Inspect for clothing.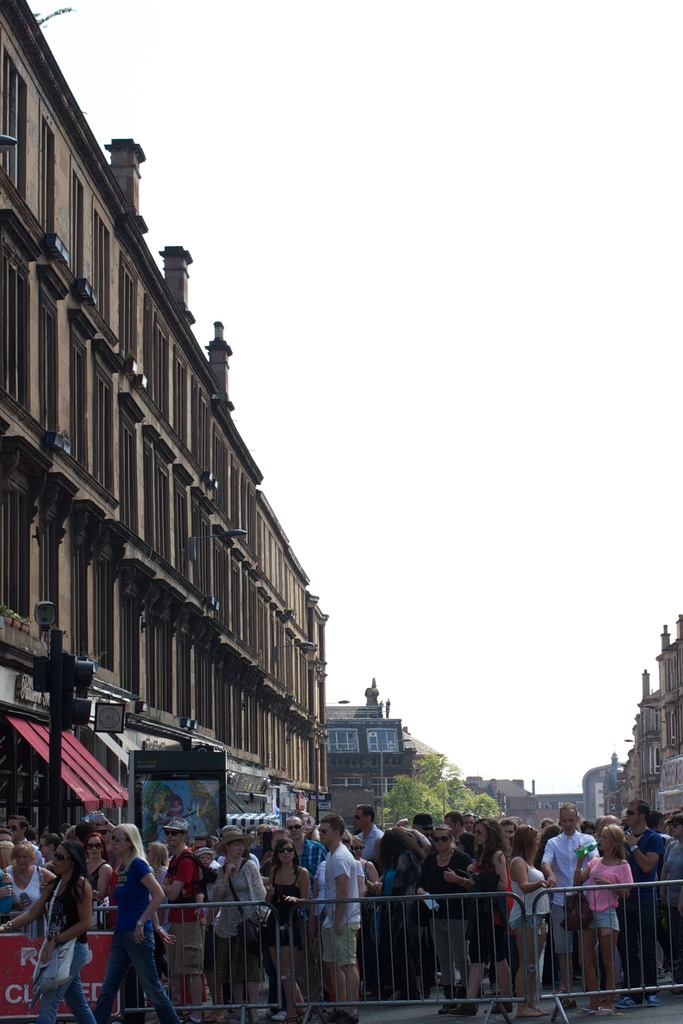
Inspection: 262,878,314,897.
